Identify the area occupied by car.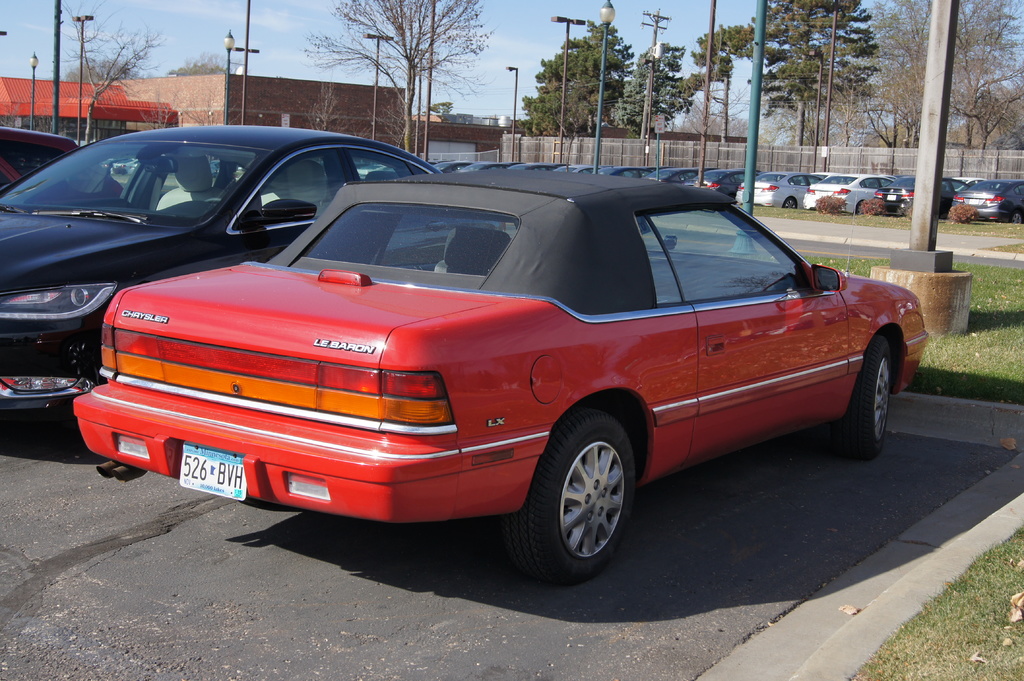
Area: Rect(69, 172, 921, 592).
